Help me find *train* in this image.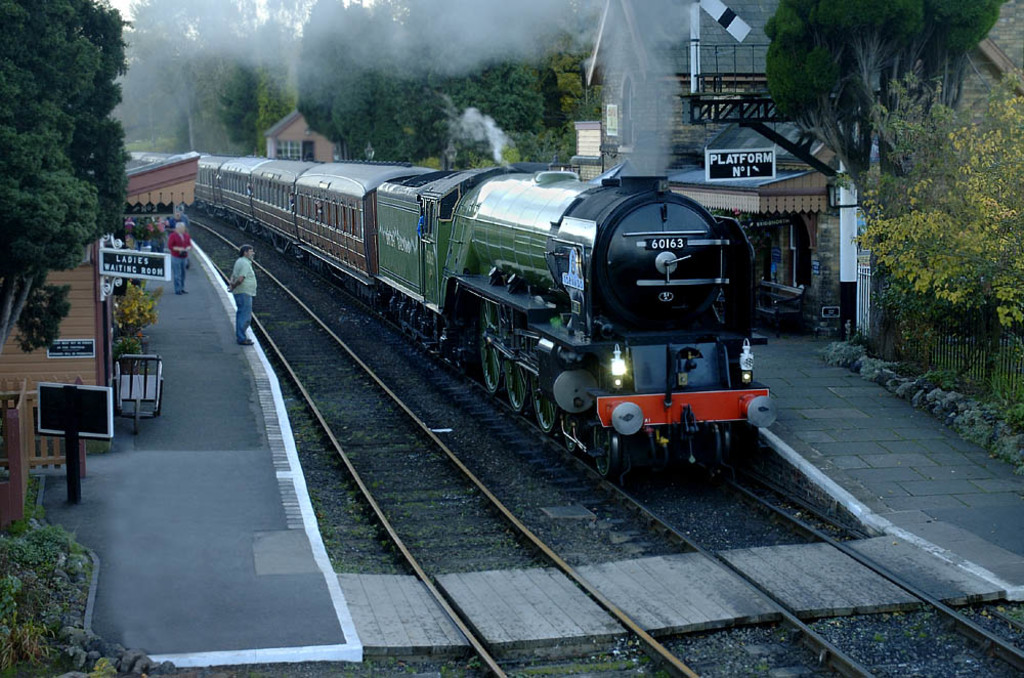
Found it: bbox(129, 154, 776, 481).
